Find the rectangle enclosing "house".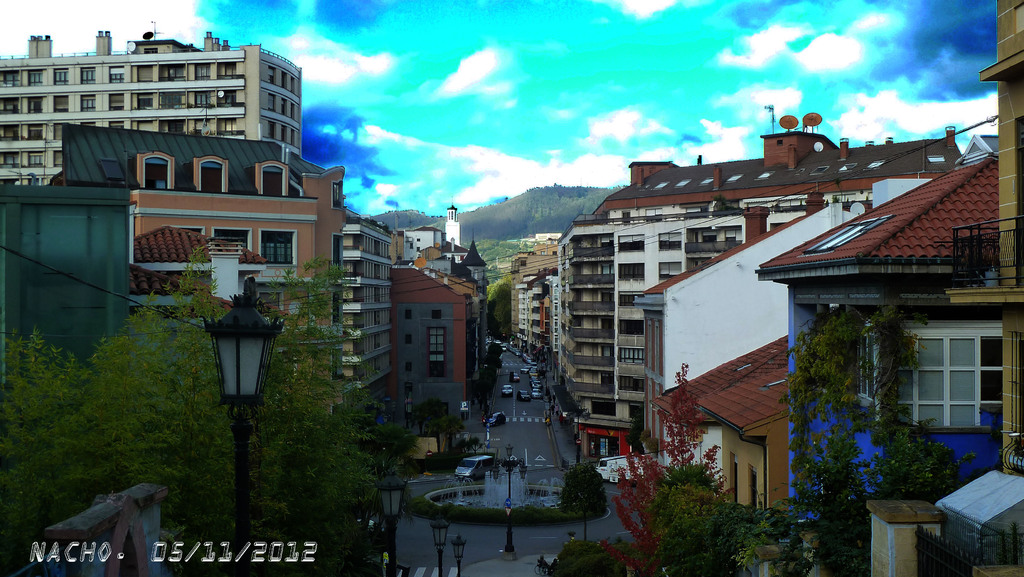
[645,185,841,478].
